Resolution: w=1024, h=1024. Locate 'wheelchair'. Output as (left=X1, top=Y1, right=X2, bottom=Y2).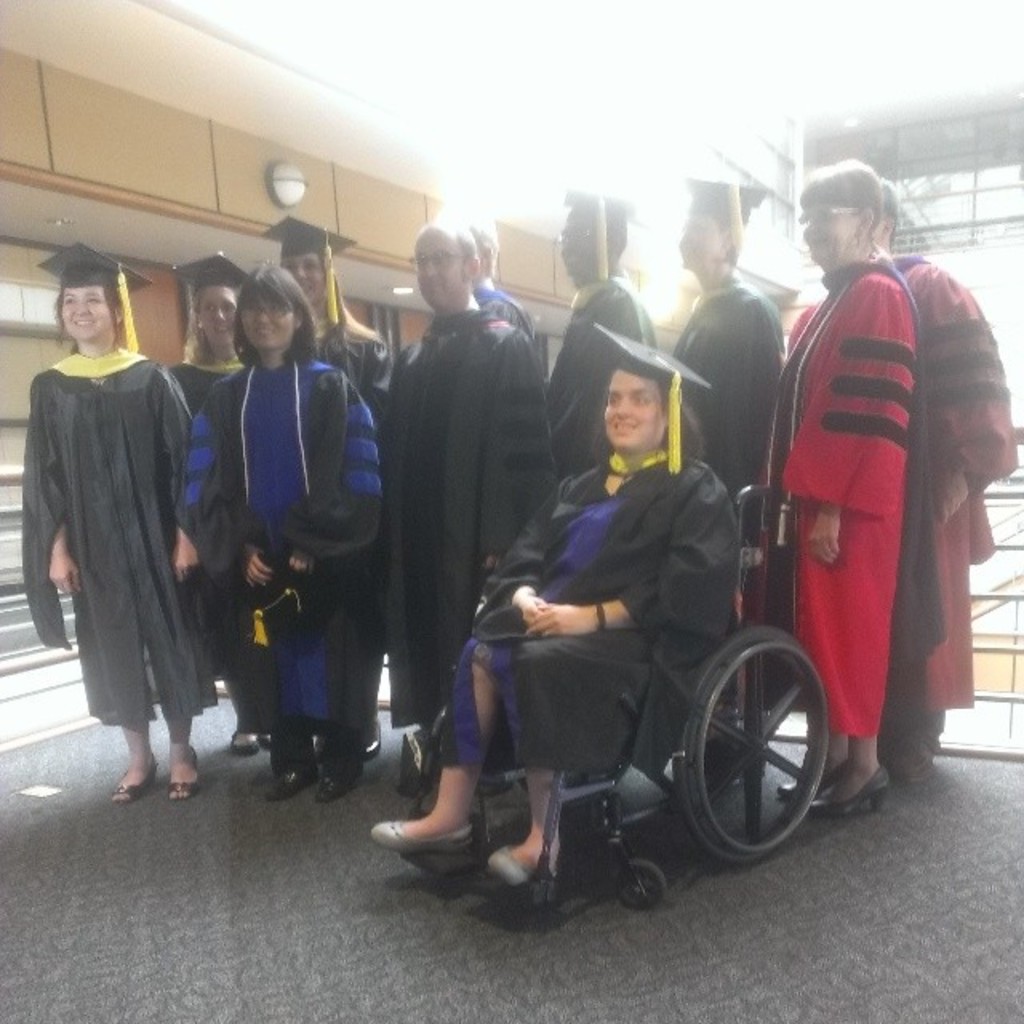
(left=382, top=477, right=827, bottom=918).
